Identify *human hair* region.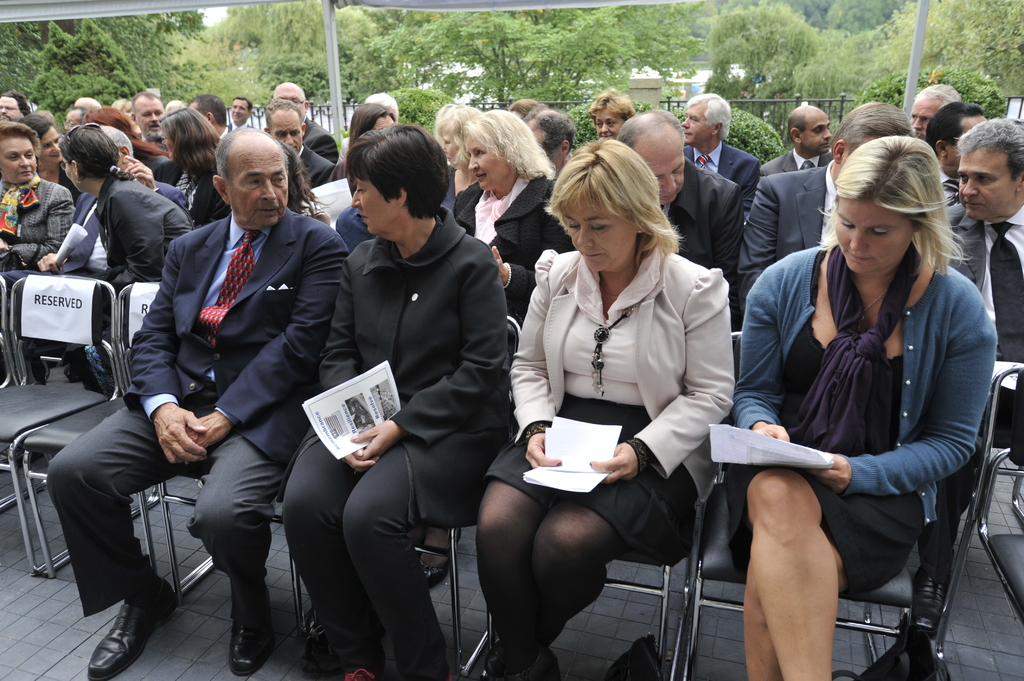
Region: locate(822, 99, 915, 166).
